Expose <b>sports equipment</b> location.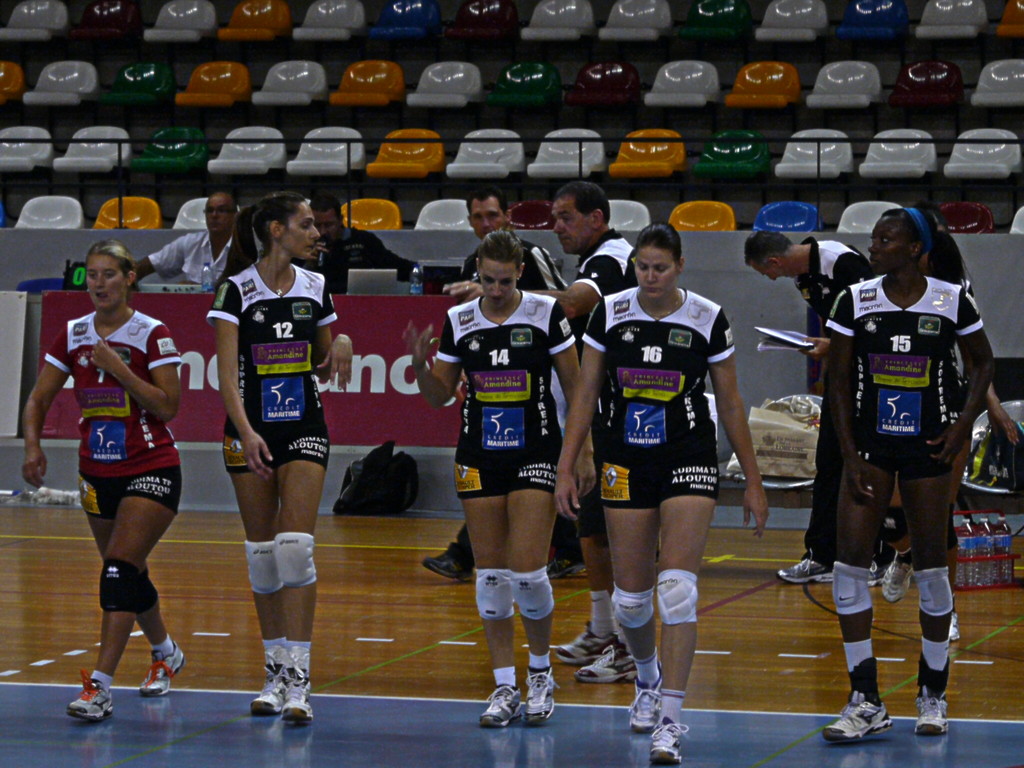
Exposed at <bbox>479, 684, 527, 724</bbox>.
